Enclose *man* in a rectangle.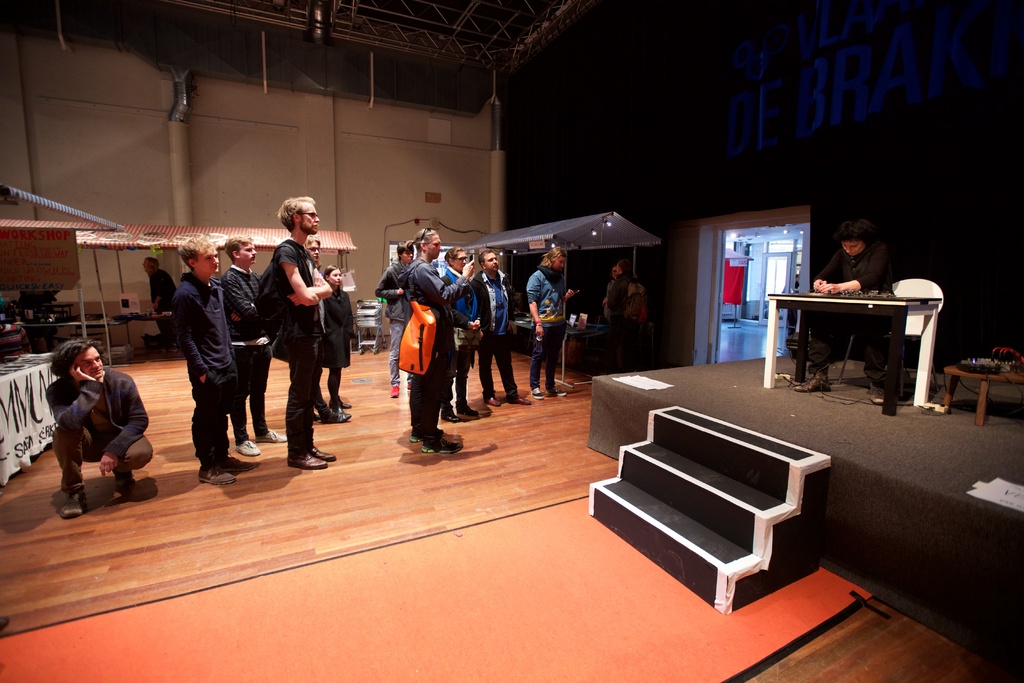
box(48, 339, 148, 529).
